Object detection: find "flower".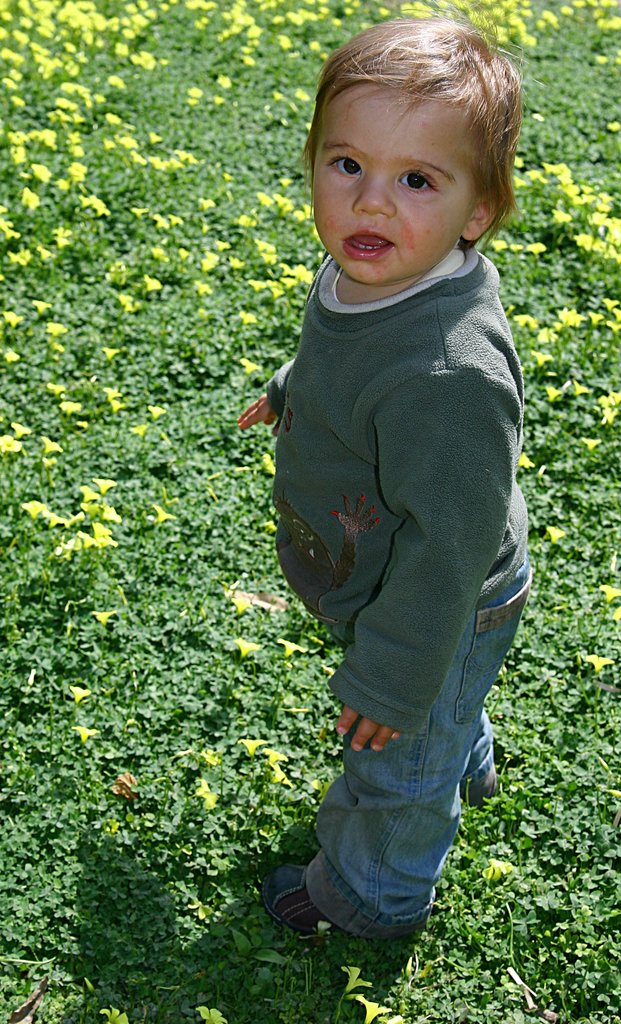
{"left": 150, "top": 498, "right": 173, "bottom": 524}.
